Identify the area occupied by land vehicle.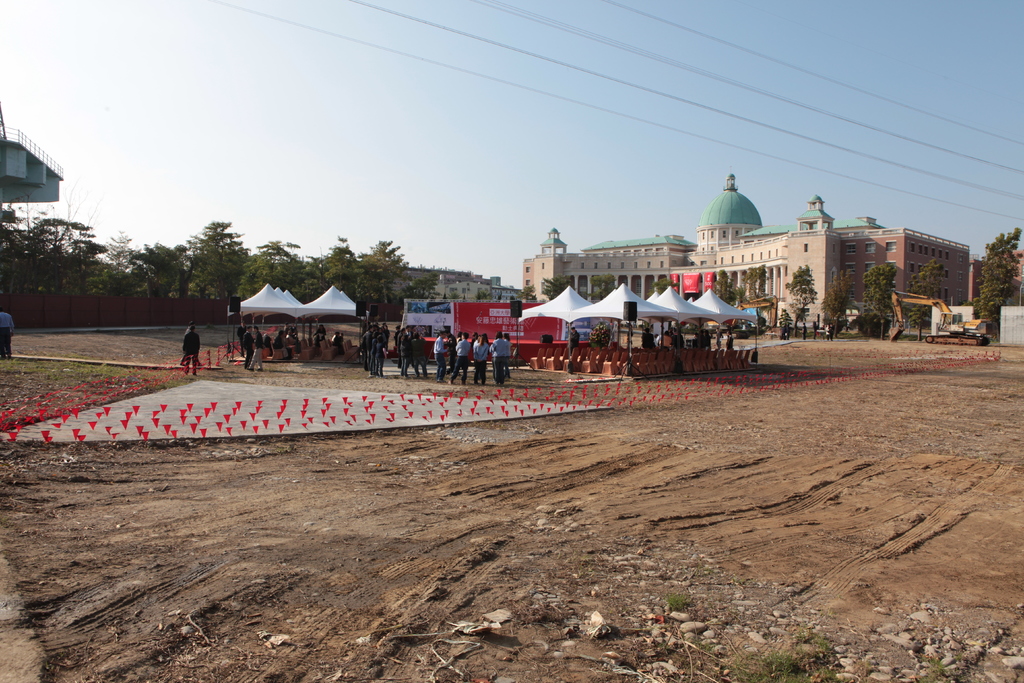
Area: <box>890,292,991,348</box>.
